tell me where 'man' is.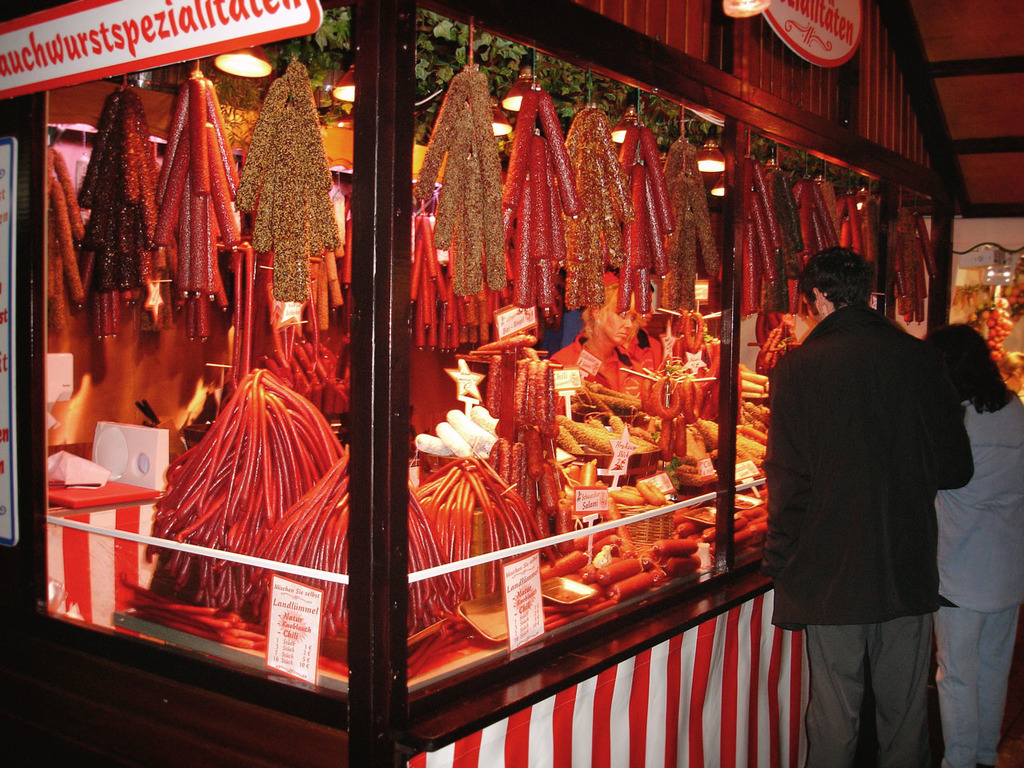
'man' is at l=752, t=242, r=998, b=742.
